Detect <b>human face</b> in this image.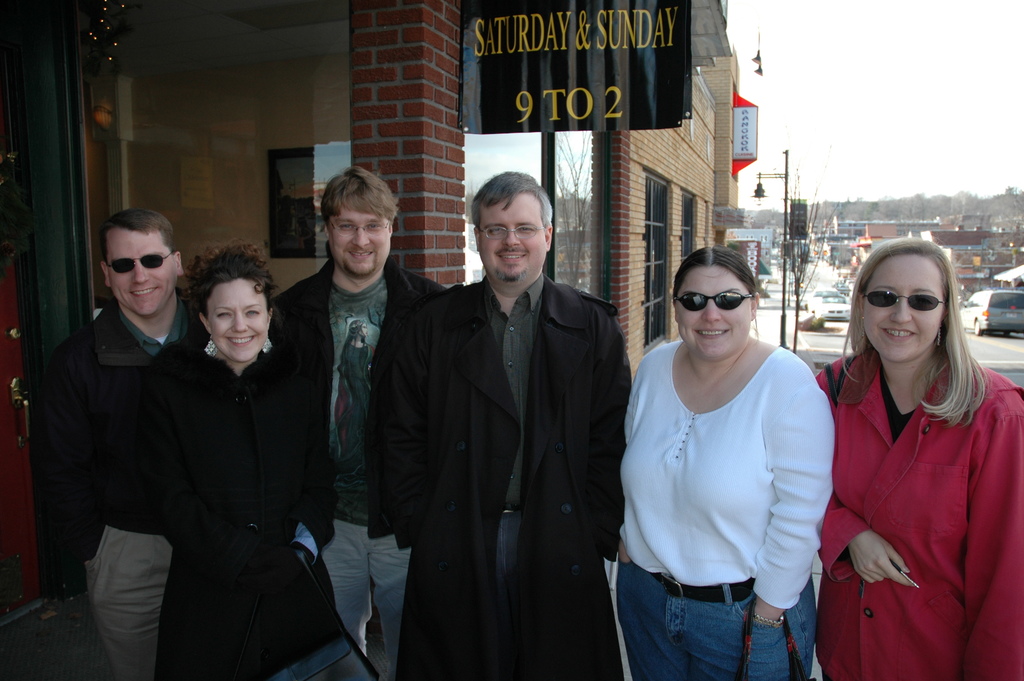
Detection: pyautogui.locateOnScreen(207, 281, 267, 363).
